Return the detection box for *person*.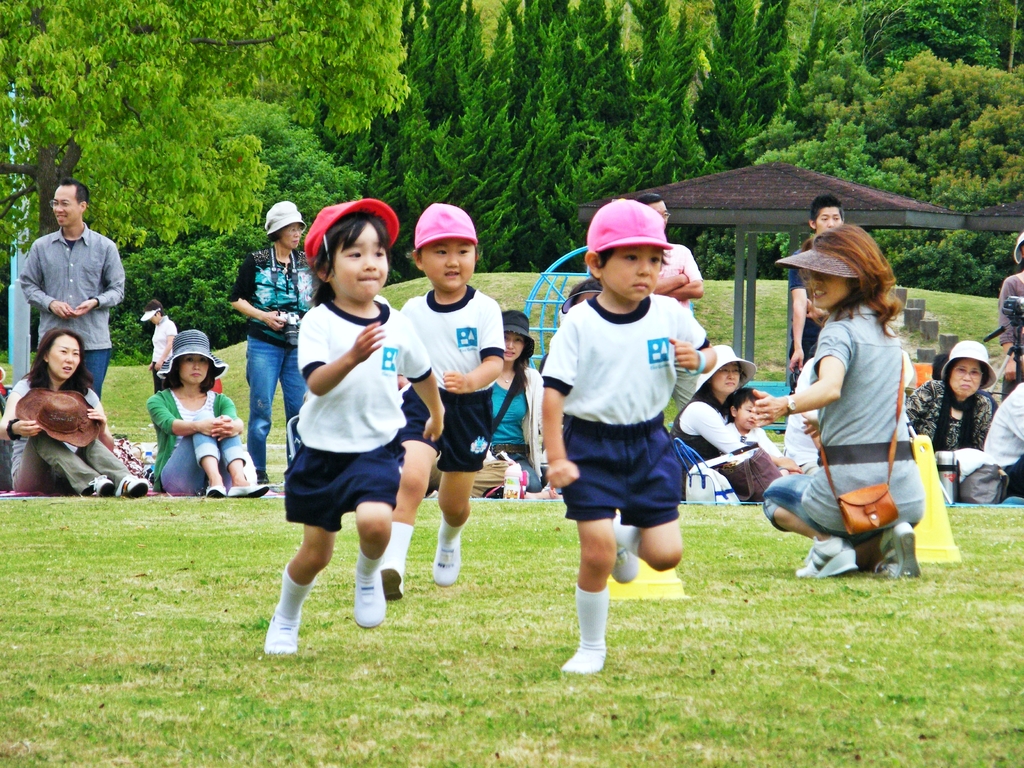
x1=470, y1=306, x2=545, y2=497.
